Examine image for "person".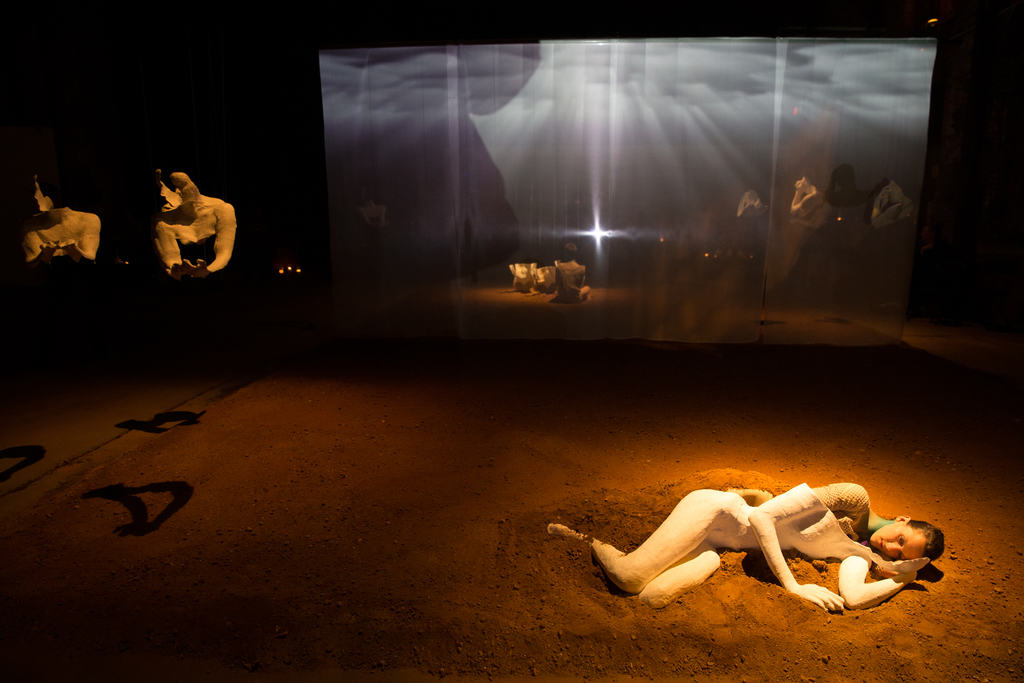
Examination result: bbox=[25, 173, 99, 261].
